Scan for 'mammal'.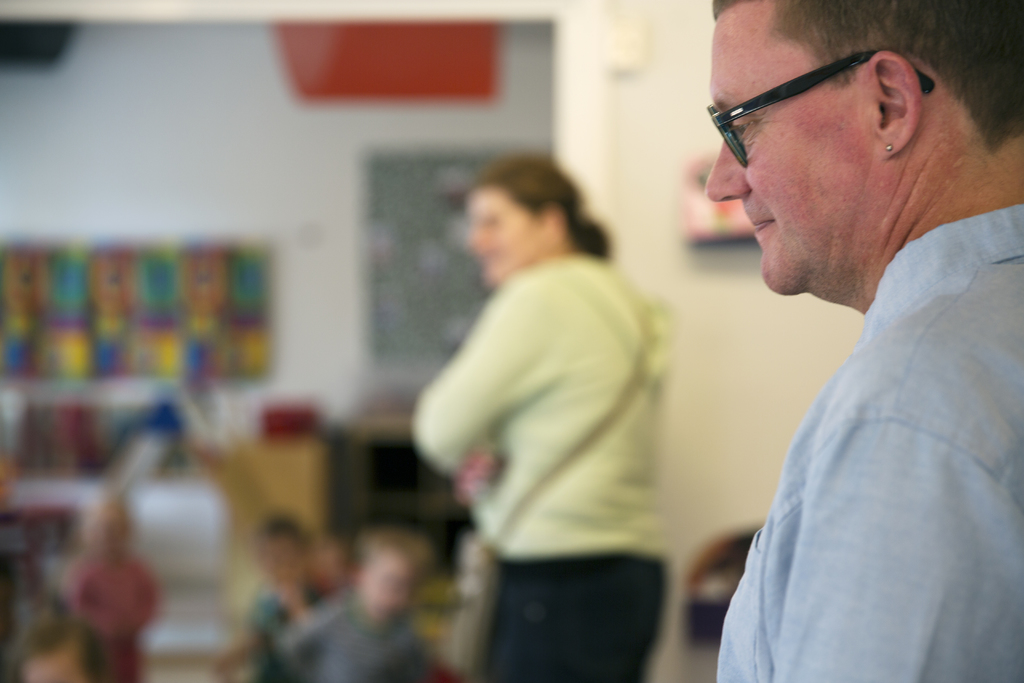
Scan result: crop(250, 504, 314, 682).
